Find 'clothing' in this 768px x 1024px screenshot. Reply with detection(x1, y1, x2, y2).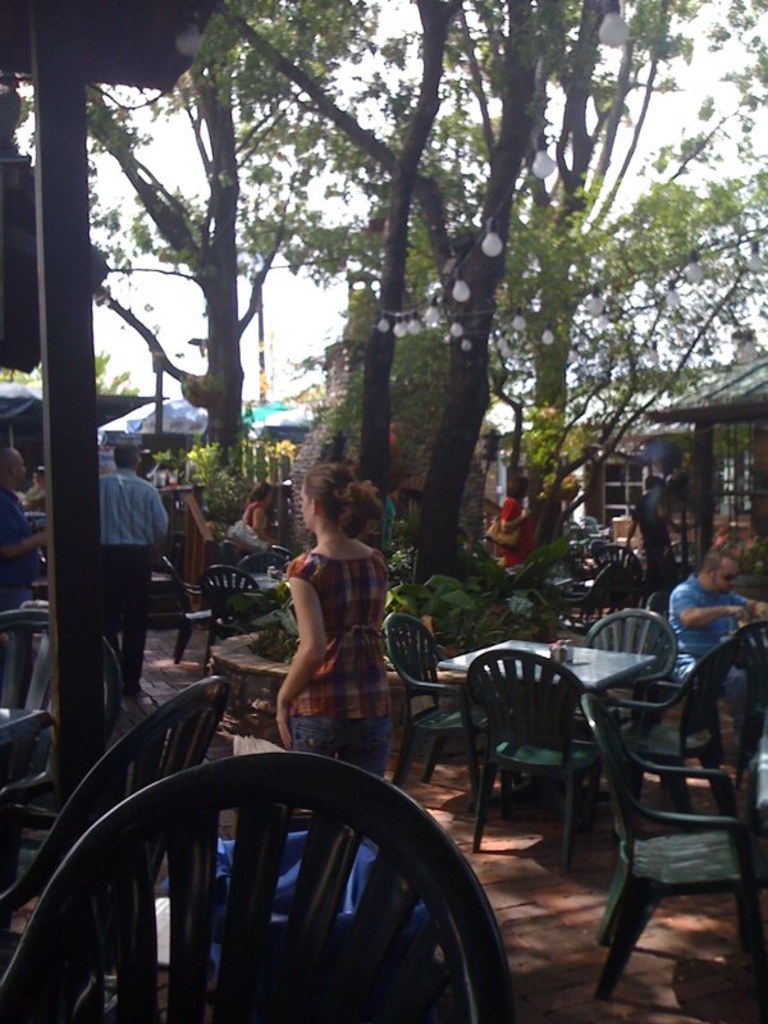
detection(282, 507, 407, 764).
